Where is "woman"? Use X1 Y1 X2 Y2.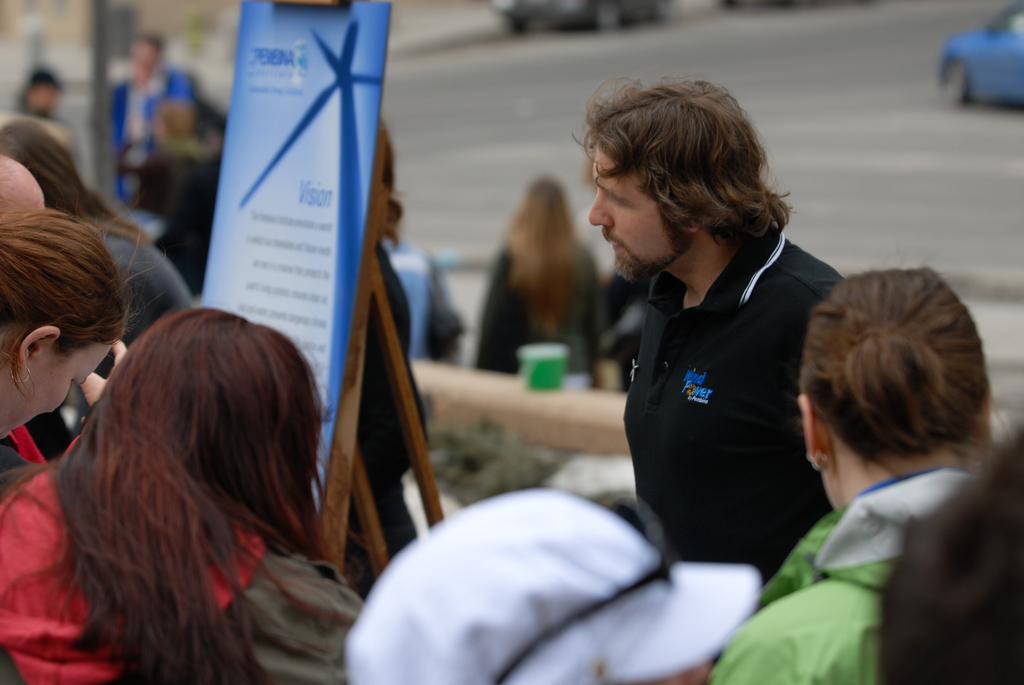
0 205 135 445.
